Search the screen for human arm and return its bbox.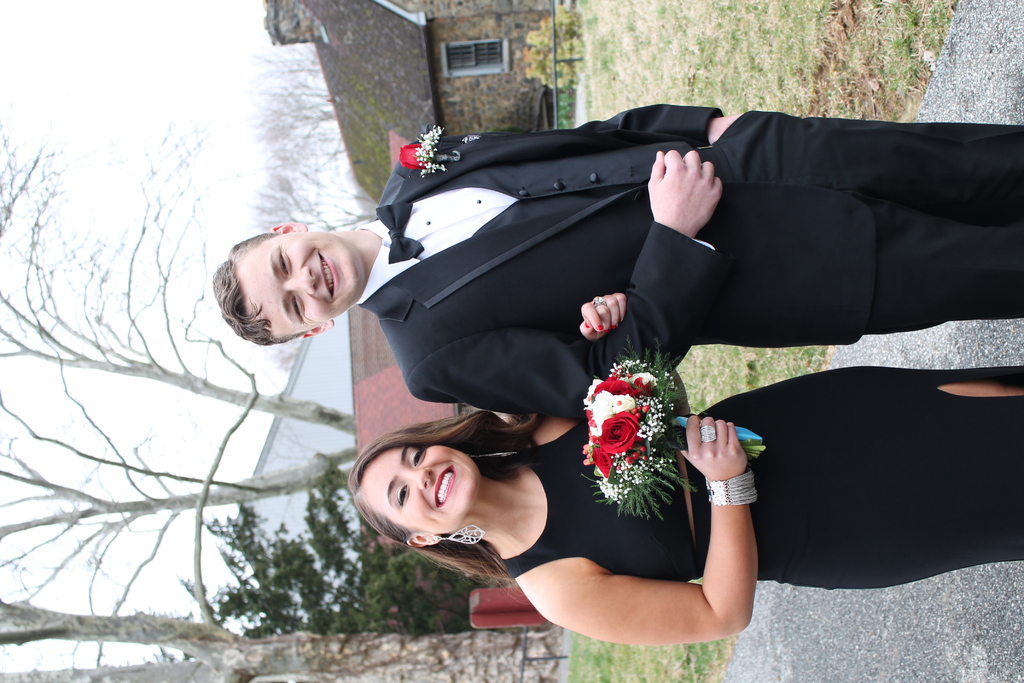
Found: locate(538, 472, 767, 655).
